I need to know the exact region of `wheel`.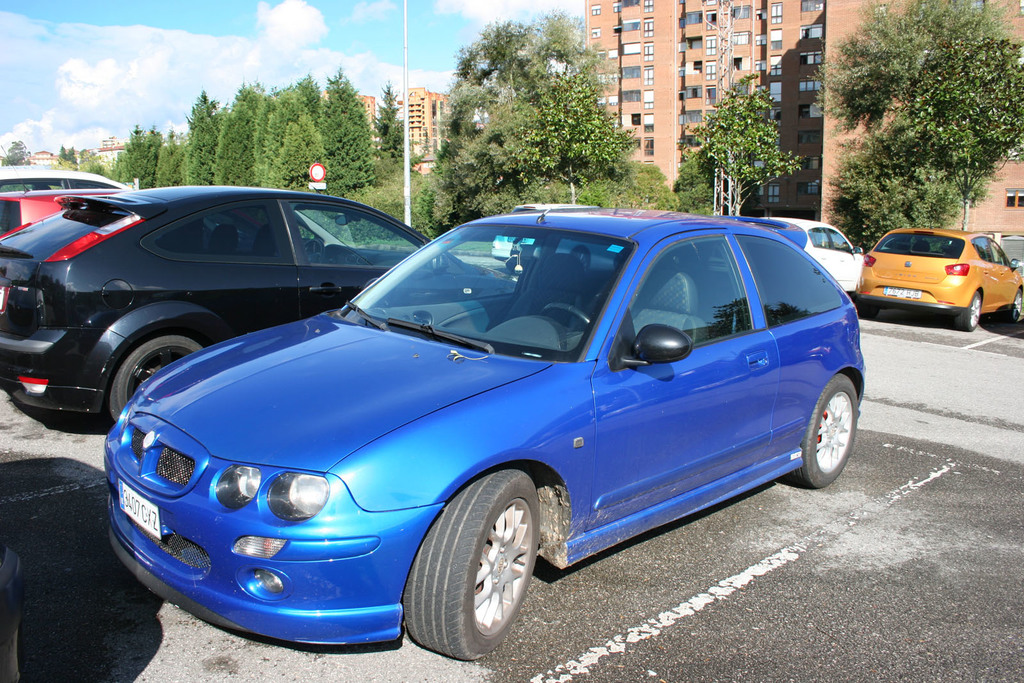
Region: rect(543, 304, 593, 350).
